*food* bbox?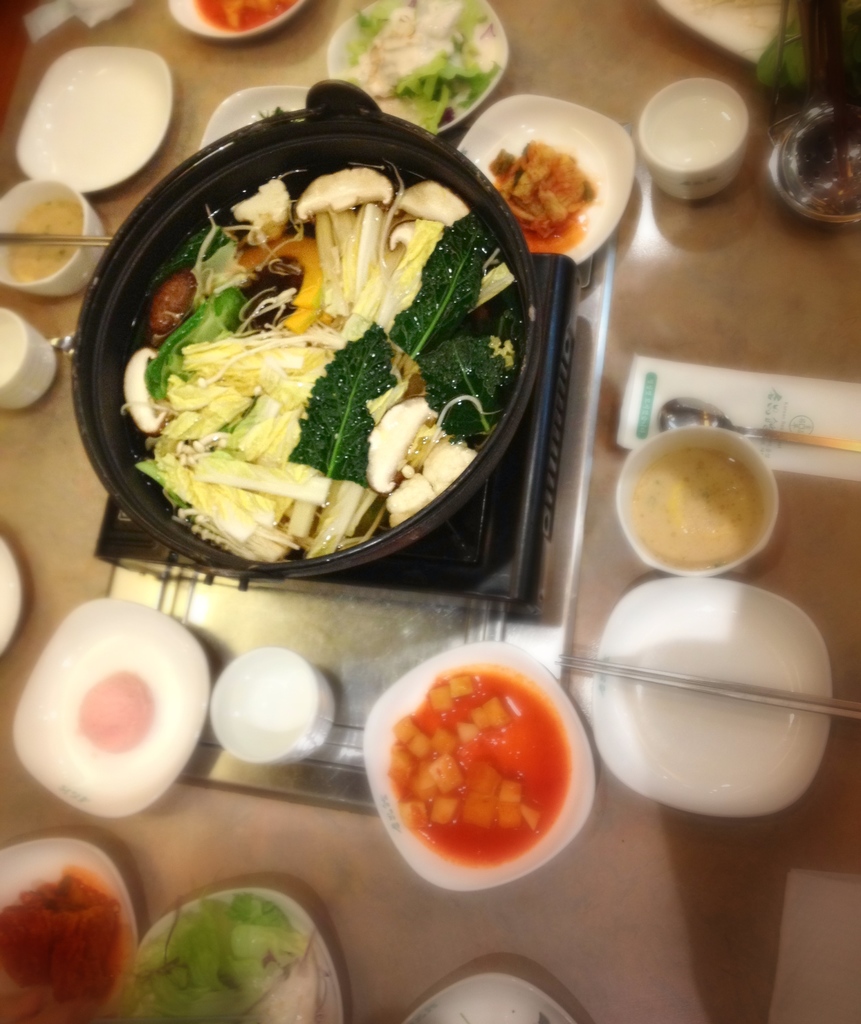
<bbox>192, 0, 299, 32</bbox>
